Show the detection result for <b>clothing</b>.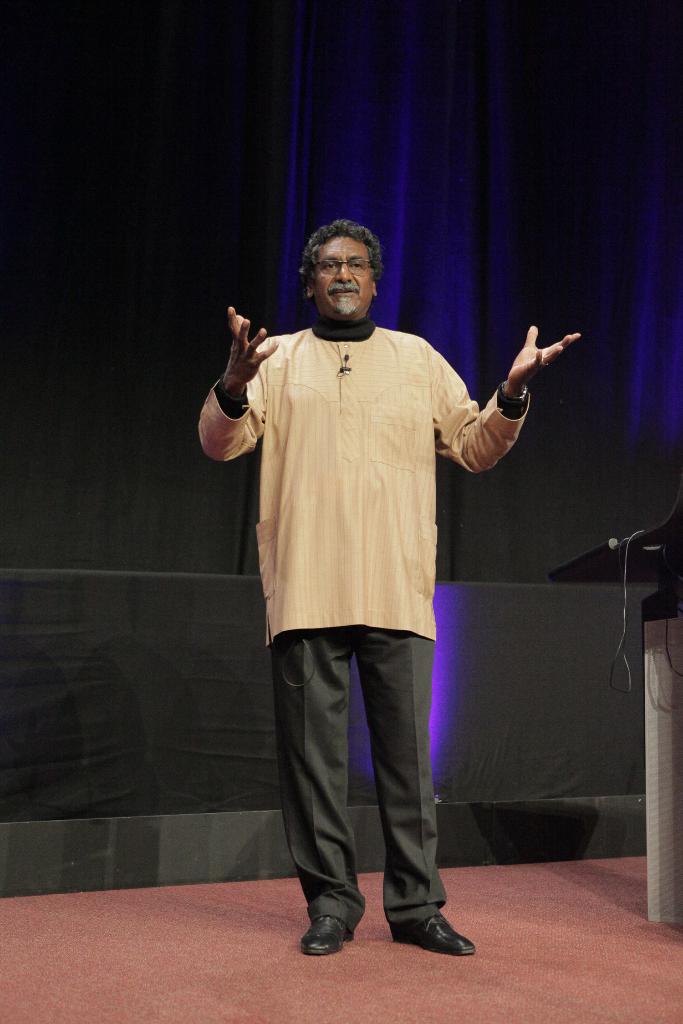
[211,280,544,692].
